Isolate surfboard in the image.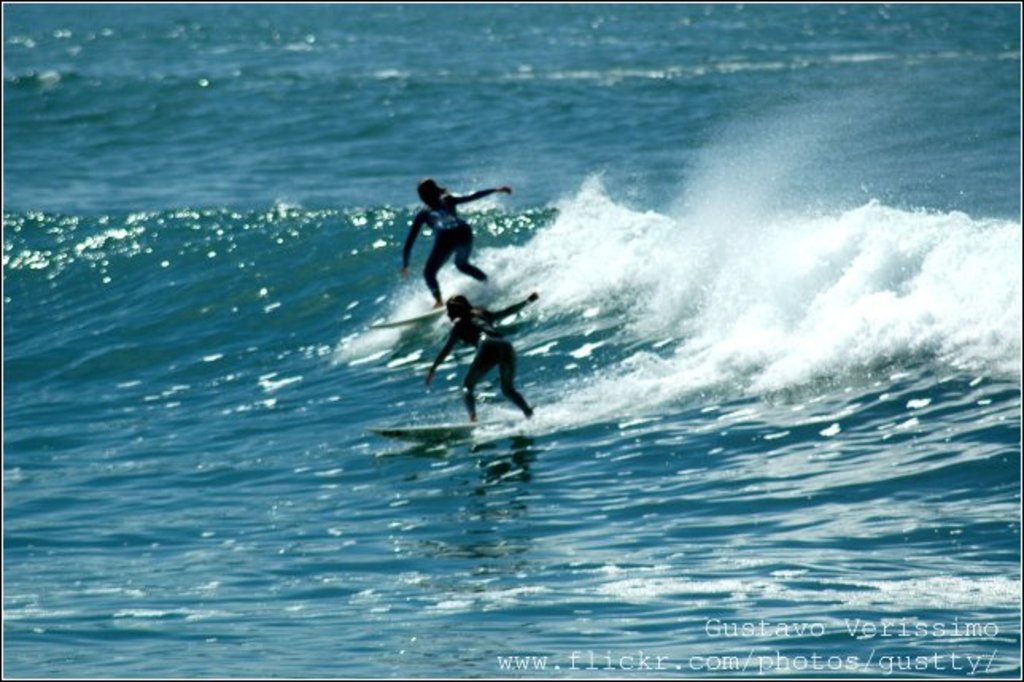
Isolated region: box(363, 417, 526, 451).
